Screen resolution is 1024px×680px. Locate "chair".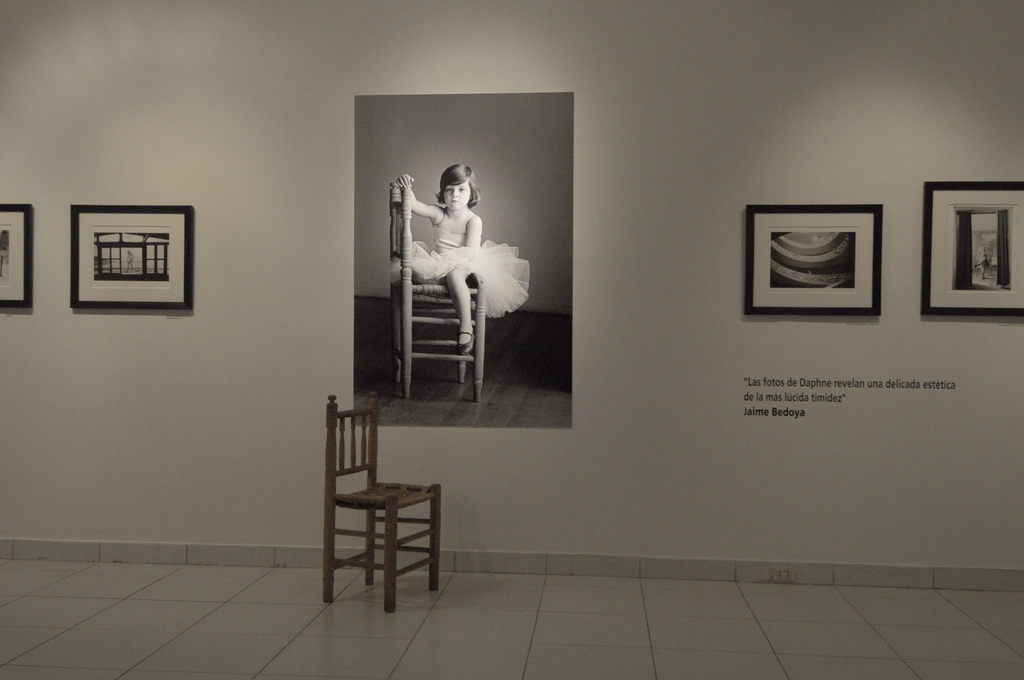
387 174 483 403.
